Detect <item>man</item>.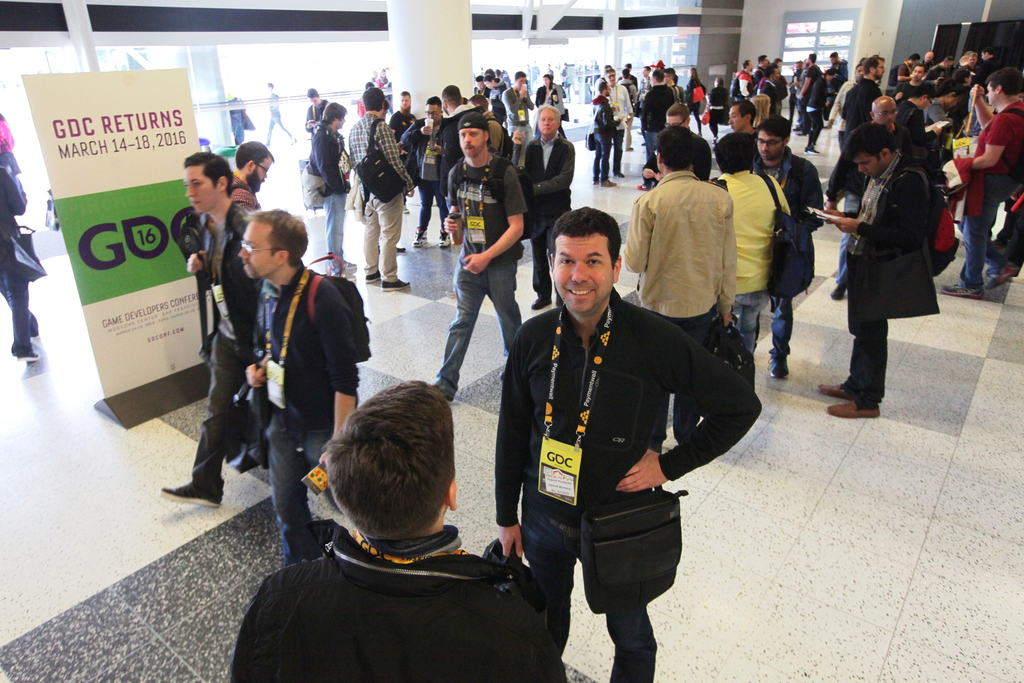
Detected at x1=623, y1=123, x2=751, y2=452.
